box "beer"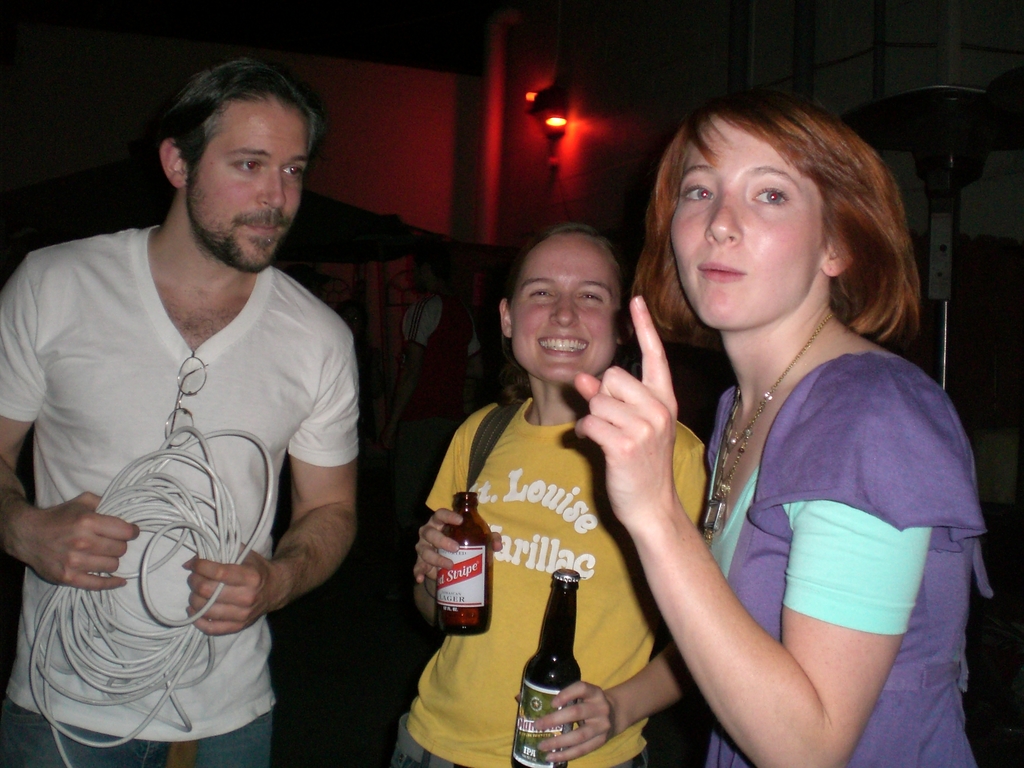
<region>509, 577, 580, 765</region>
